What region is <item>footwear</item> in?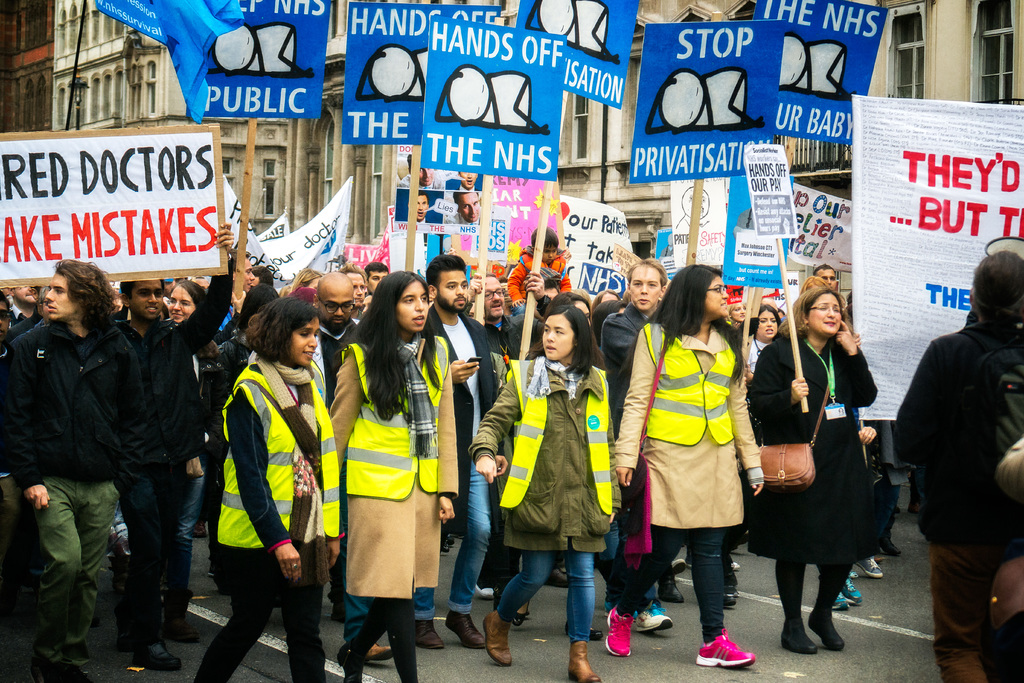
left=835, top=584, right=857, bottom=612.
